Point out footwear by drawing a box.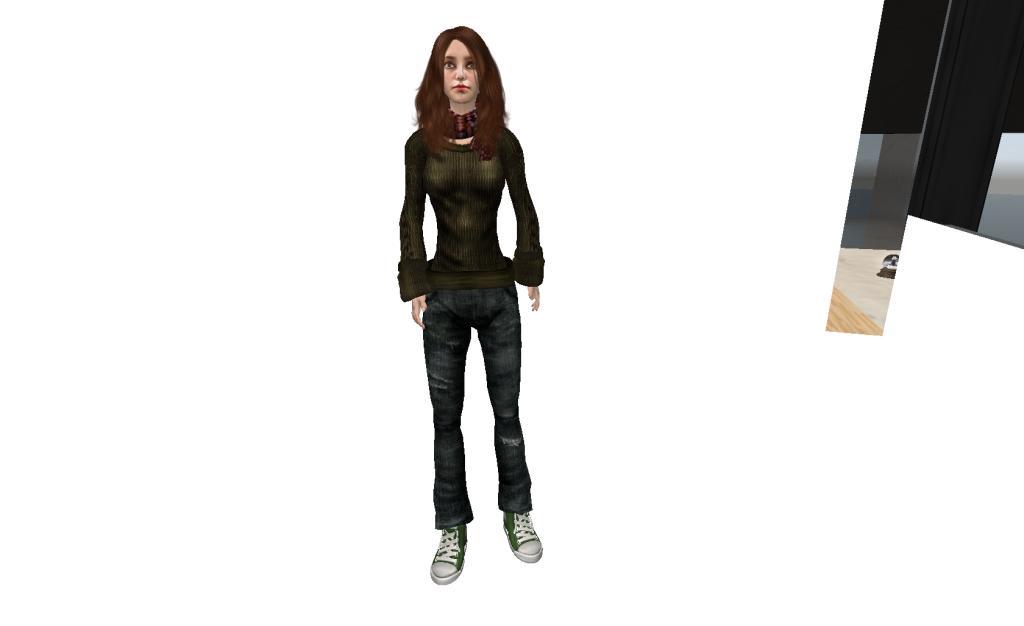
l=504, t=510, r=542, b=563.
